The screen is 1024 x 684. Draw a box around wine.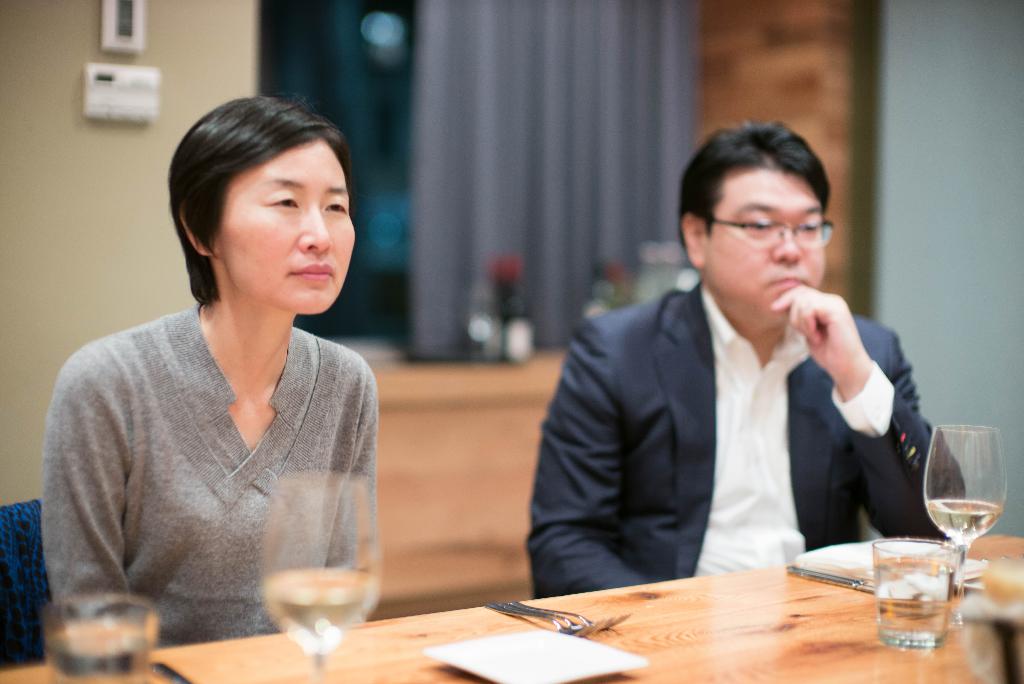
(925,499,1000,546).
